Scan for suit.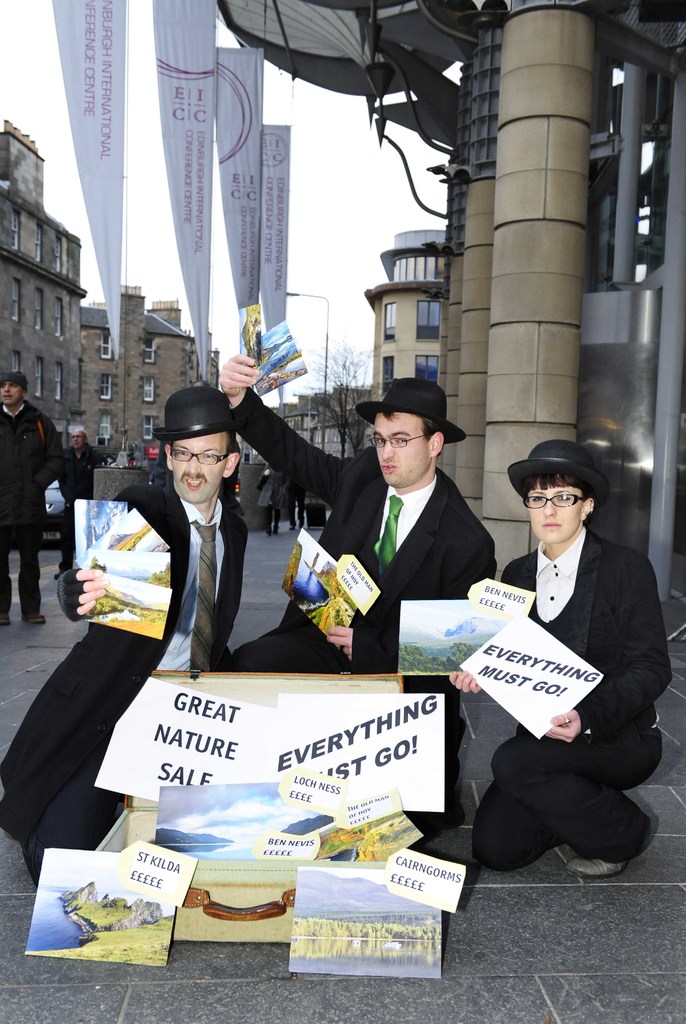
Scan result: Rect(0, 477, 246, 869).
